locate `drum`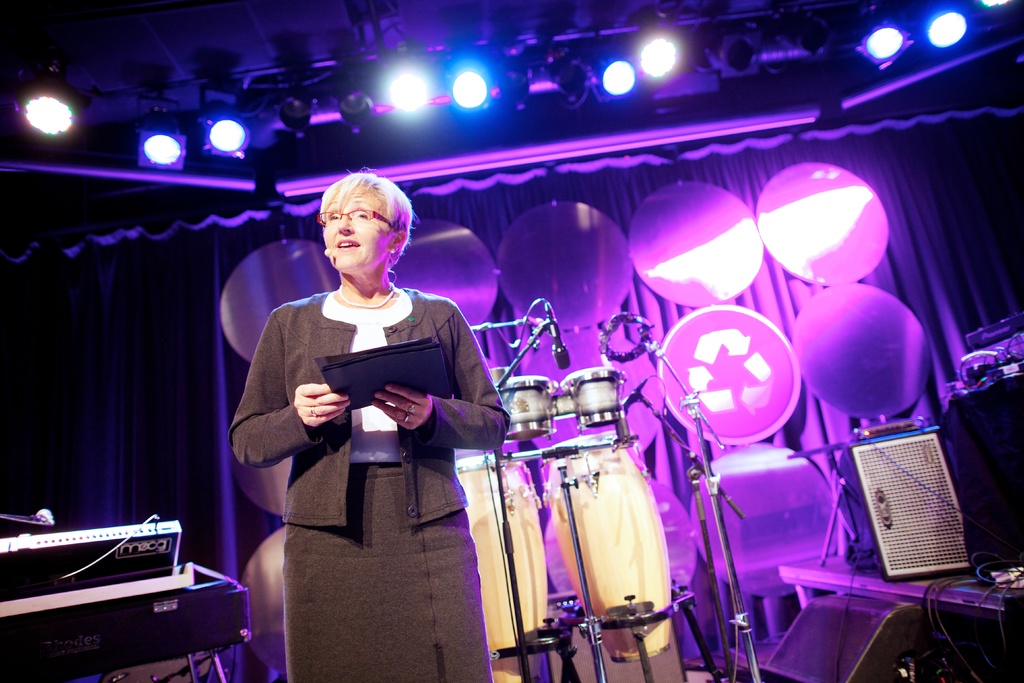
pyautogui.locateOnScreen(453, 452, 549, 682)
